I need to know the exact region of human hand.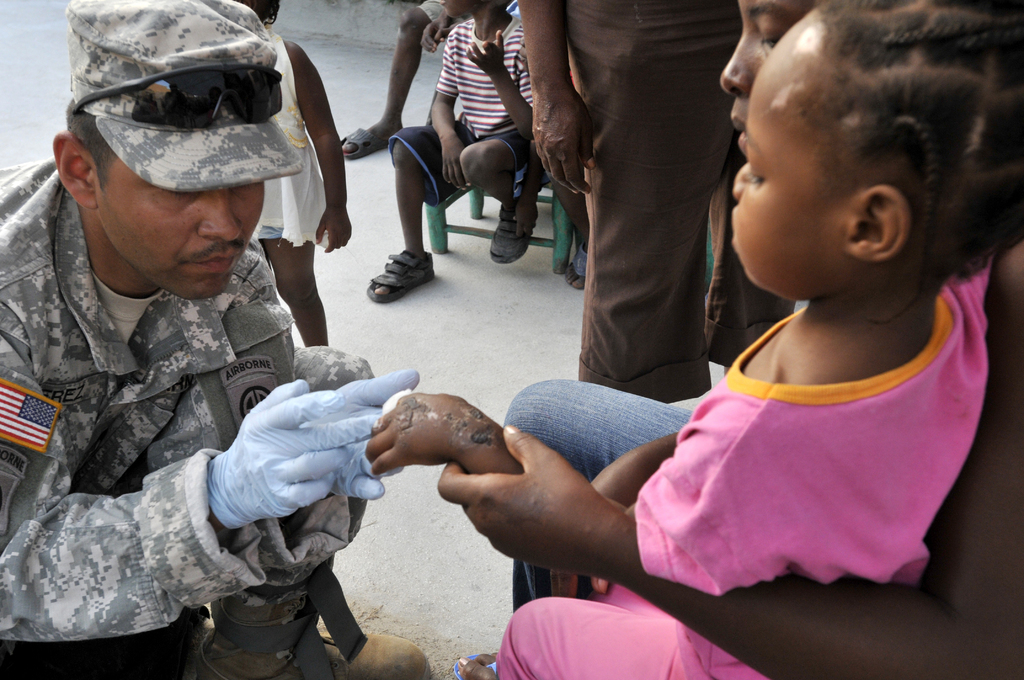
Region: box(362, 393, 473, 478).
